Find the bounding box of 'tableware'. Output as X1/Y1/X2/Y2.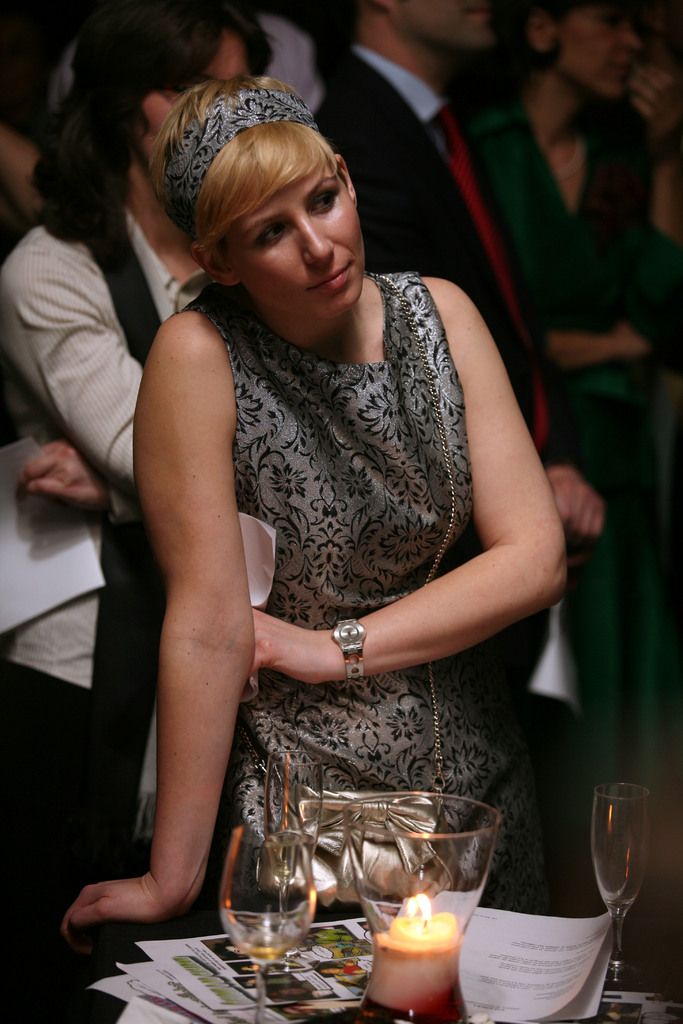
264/742/322/900.
